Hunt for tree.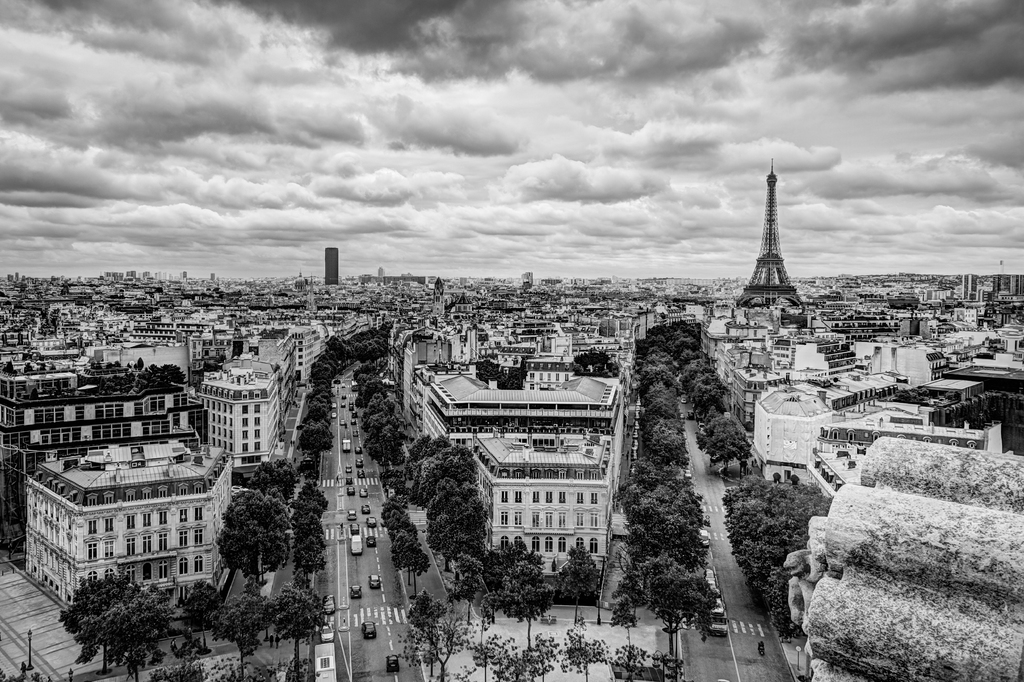
Hunted down at box(450, 553, 484, 622).
